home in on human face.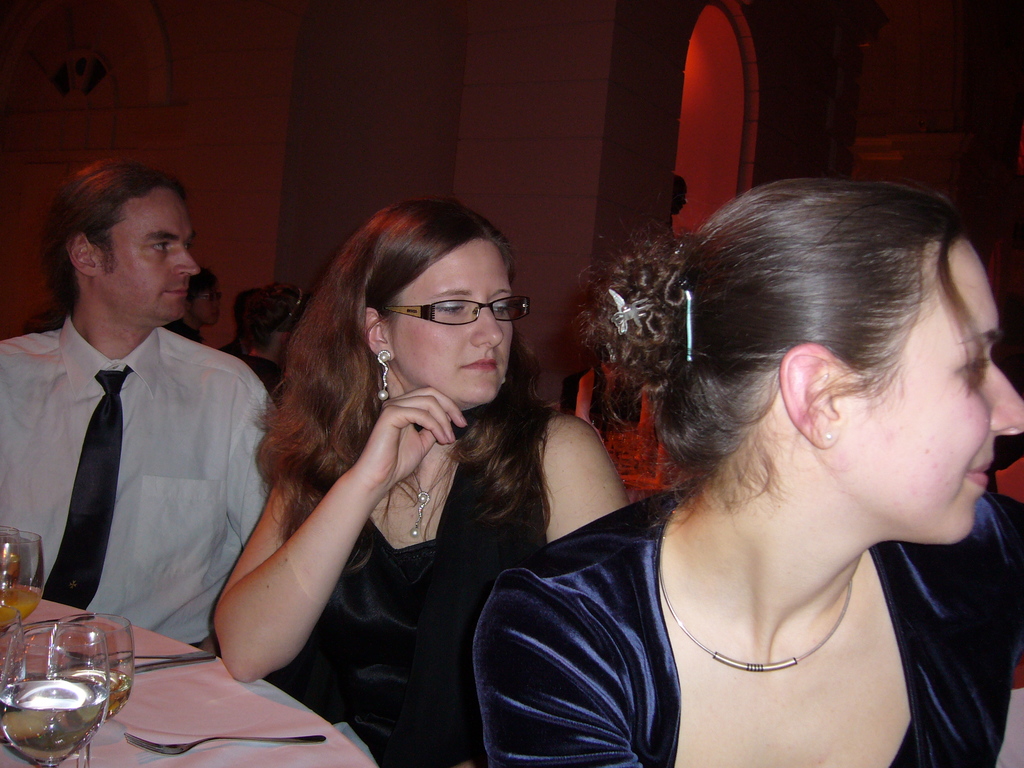
Homed in at Rect(392, 239, 515, 410).
